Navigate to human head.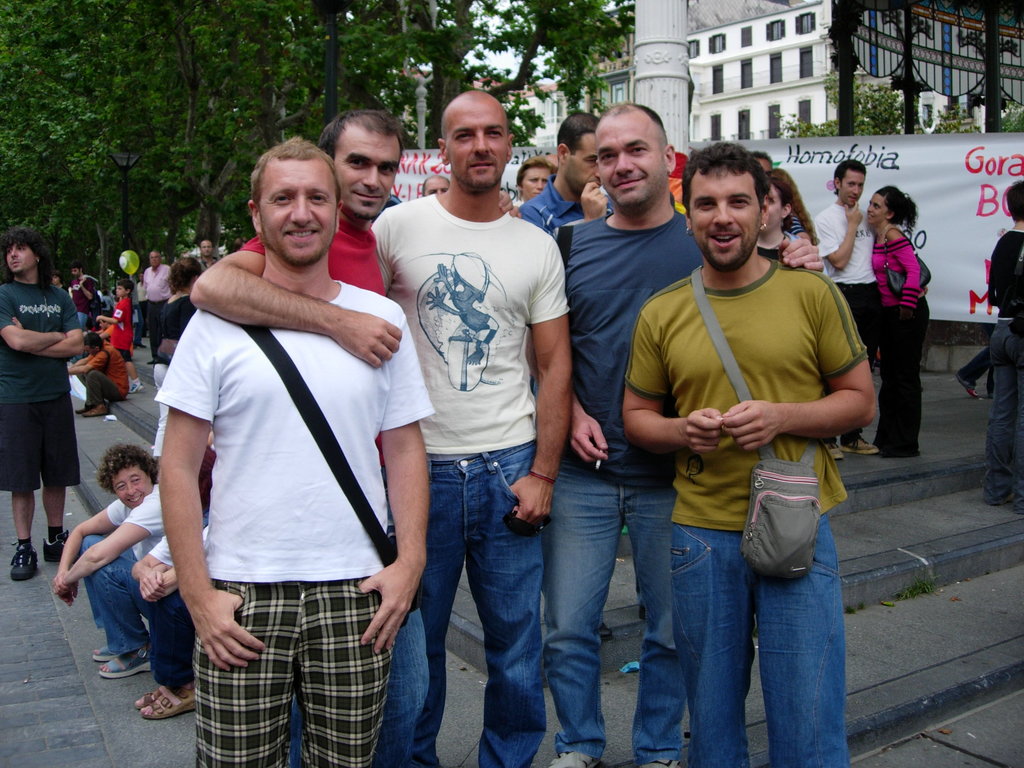
Navigation target: l=223, t=236, r=243, b=259.
